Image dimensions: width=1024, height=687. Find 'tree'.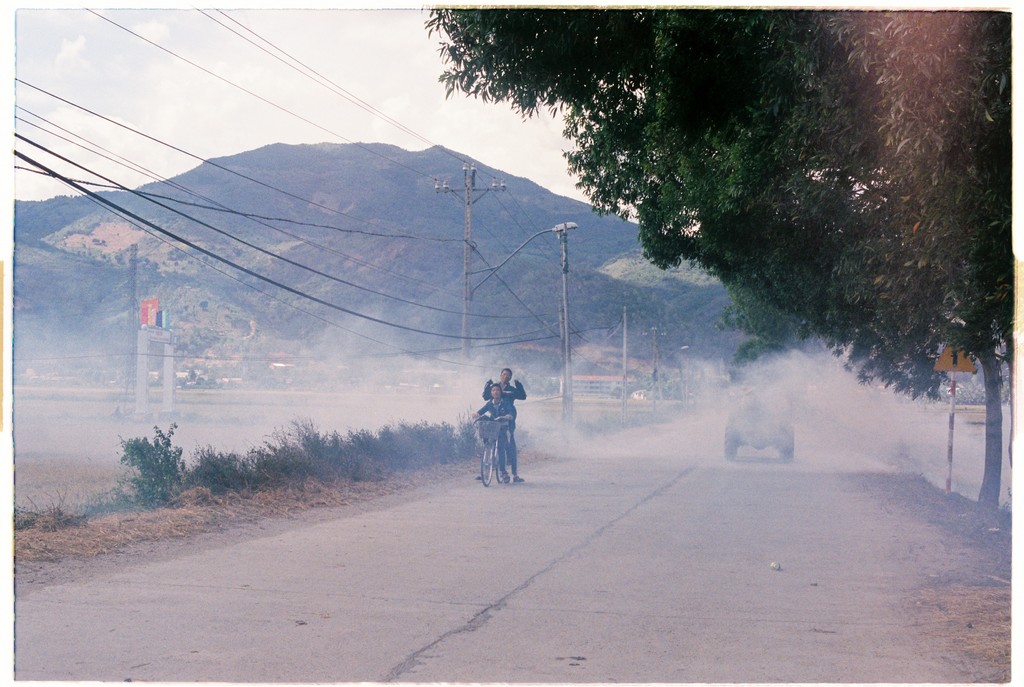
422,0,1023,515.
